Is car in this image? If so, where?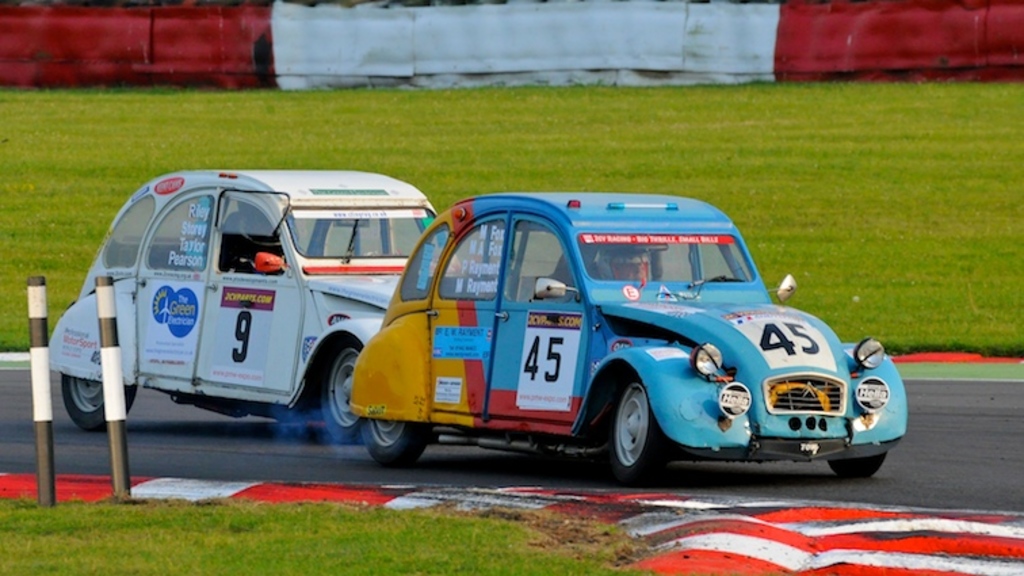
Yes, at <box>337,191,910,484</box>.
